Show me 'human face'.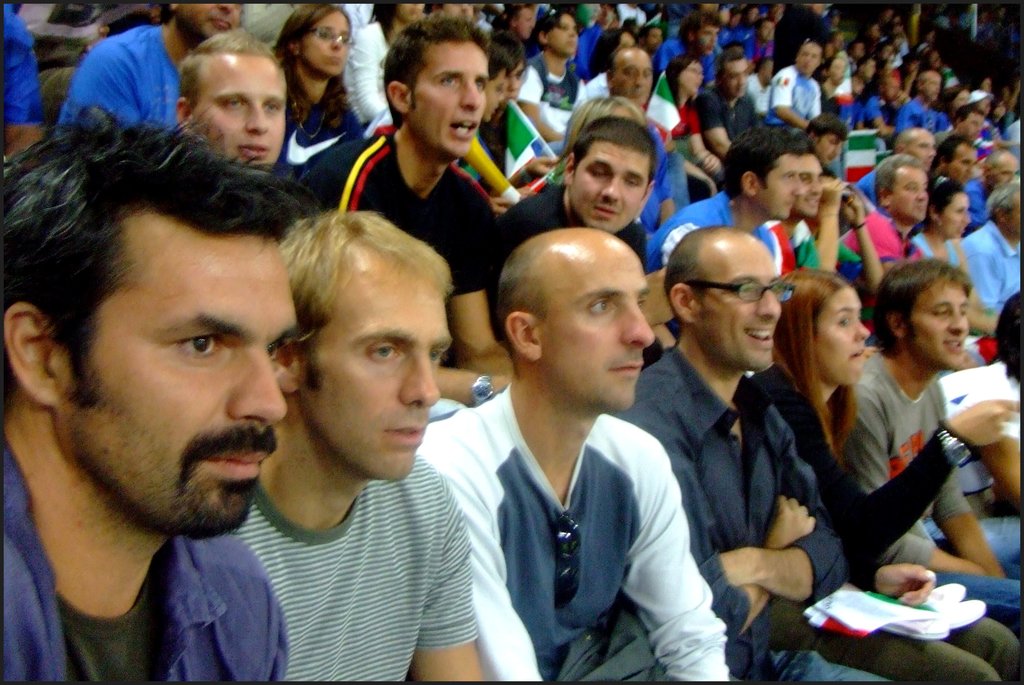
'human face' is here: (left=992, top=101, right=1004, bottom=119).
